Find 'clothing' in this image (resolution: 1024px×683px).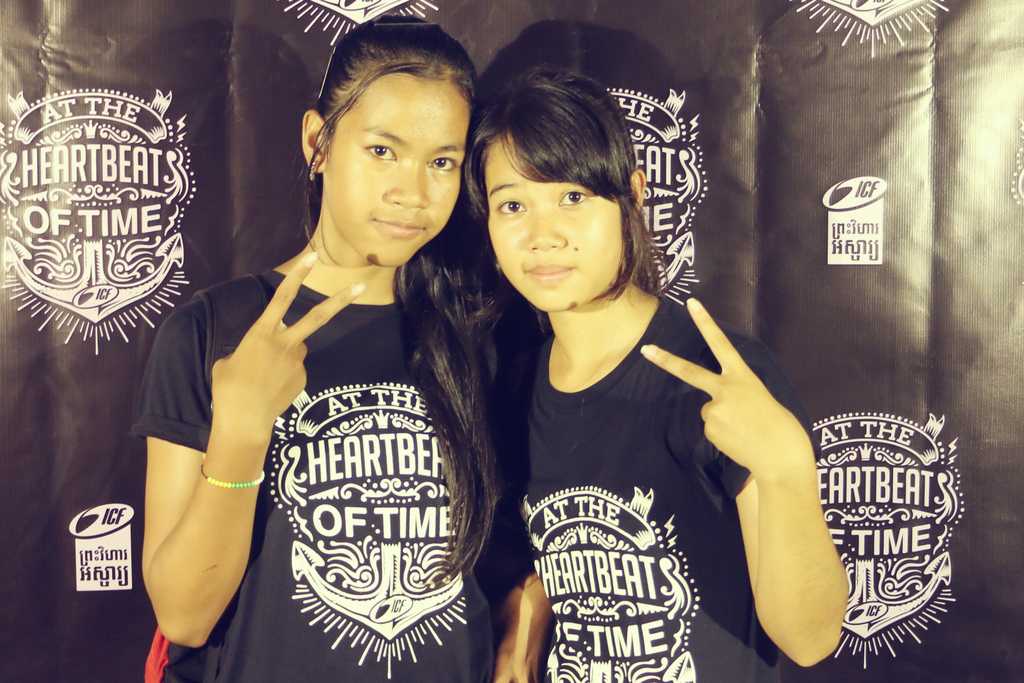
rect(517, 293, 820, 682).
